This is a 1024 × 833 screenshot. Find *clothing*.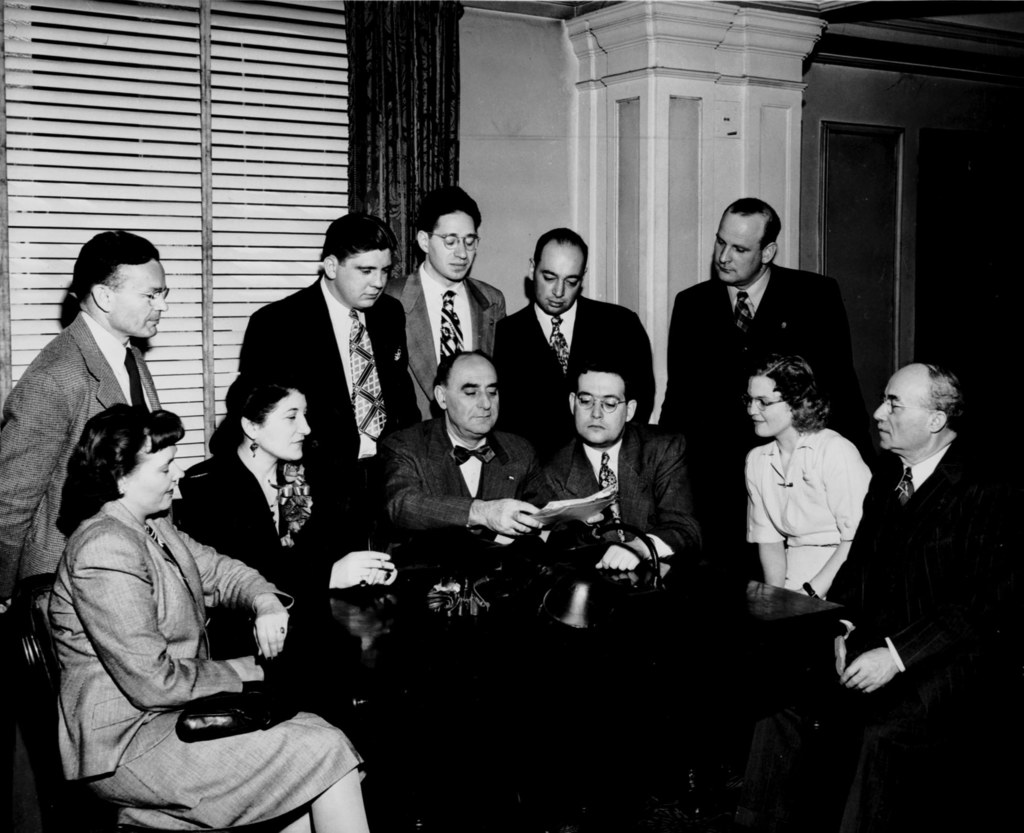
Bounding box: <box>367,414,543,557</box>.
